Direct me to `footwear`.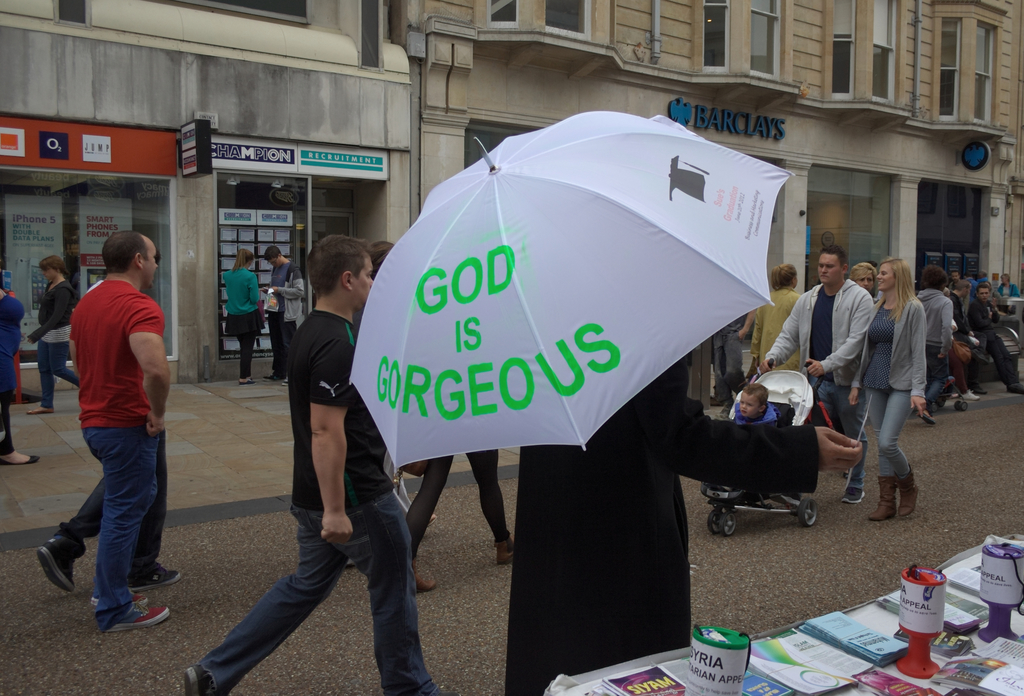
Direction: rect(26, 407, 54, 412).
